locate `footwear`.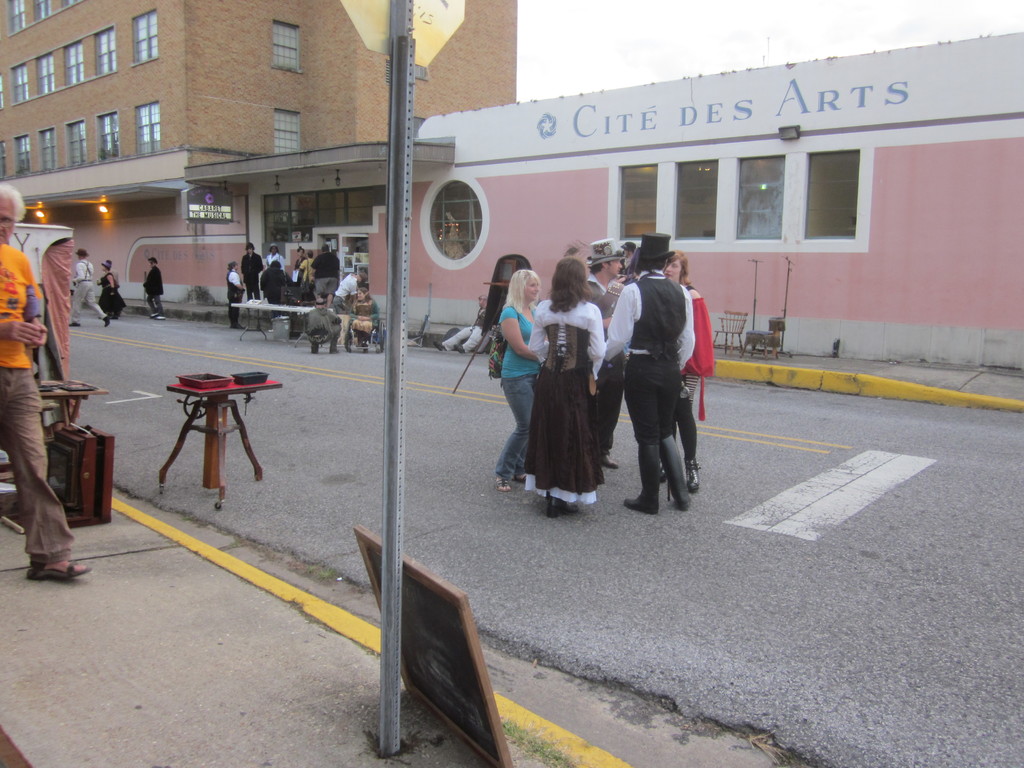
Bounding box: (434,341,442,351).
